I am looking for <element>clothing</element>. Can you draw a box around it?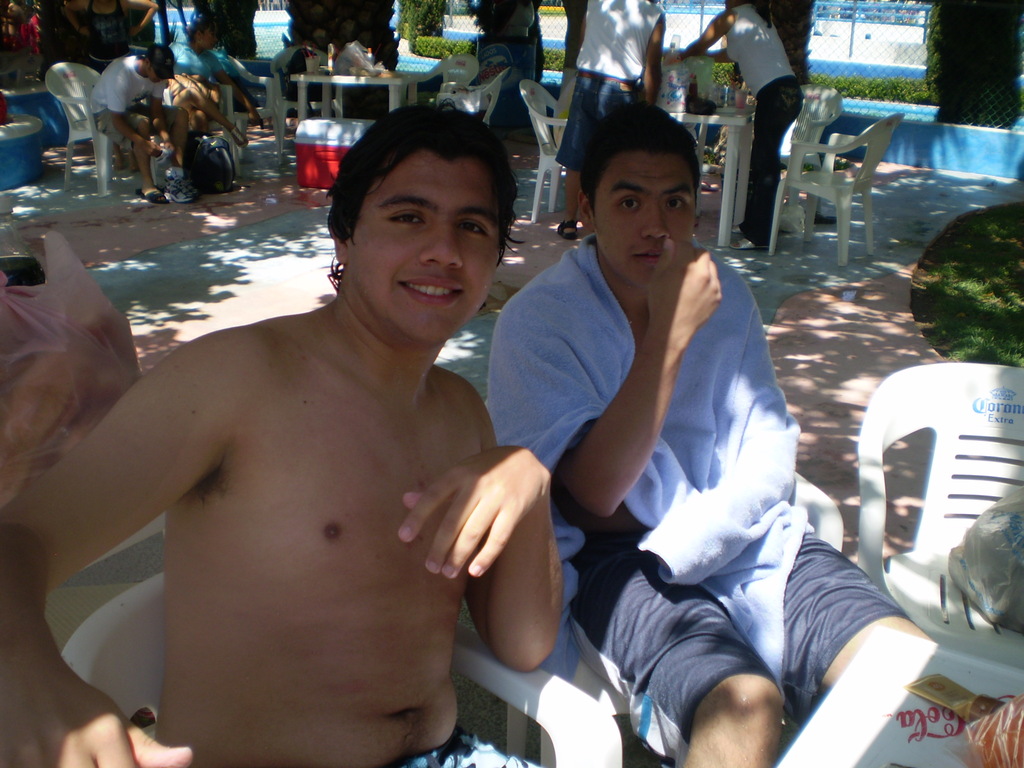
Sure, the bounding box is <box>486,232,915,764</box>.
